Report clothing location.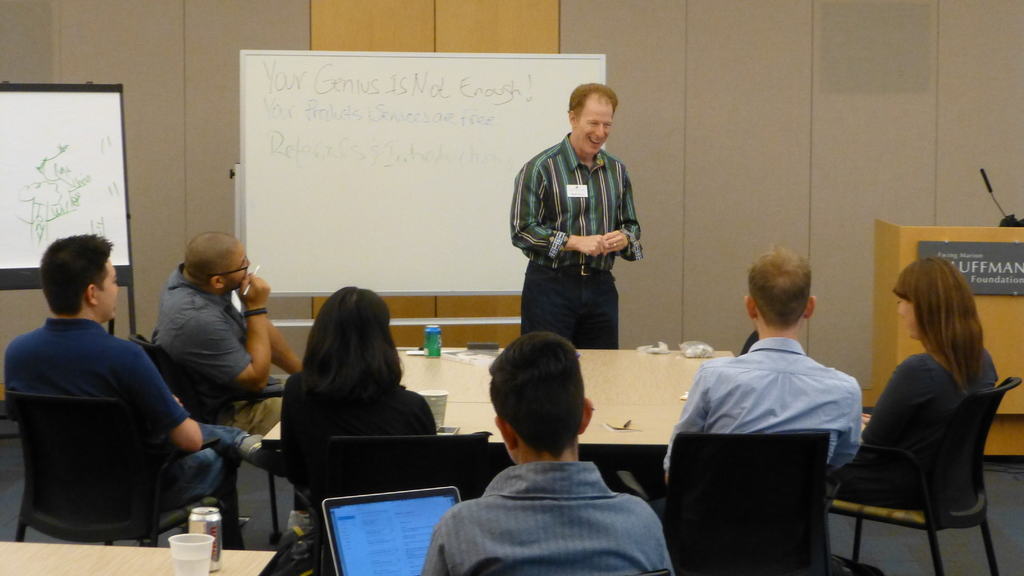
Report: 665, 333, 855, 498.
